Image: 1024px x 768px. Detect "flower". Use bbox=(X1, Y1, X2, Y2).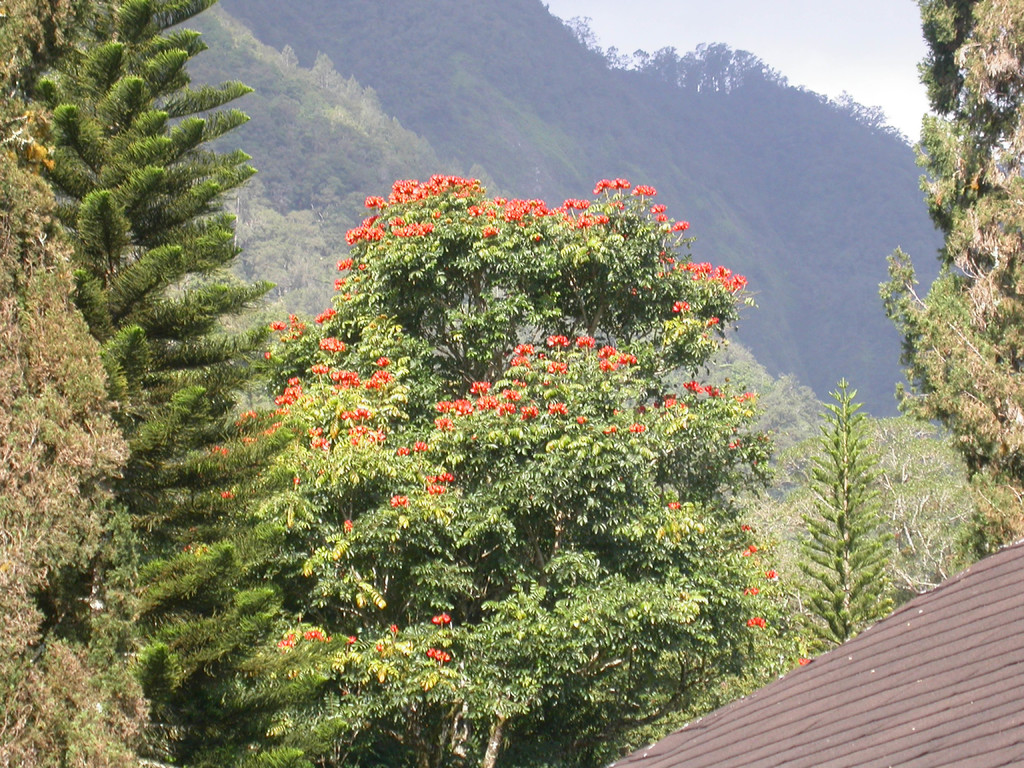
bbox=(349, 633, 357, 646).
